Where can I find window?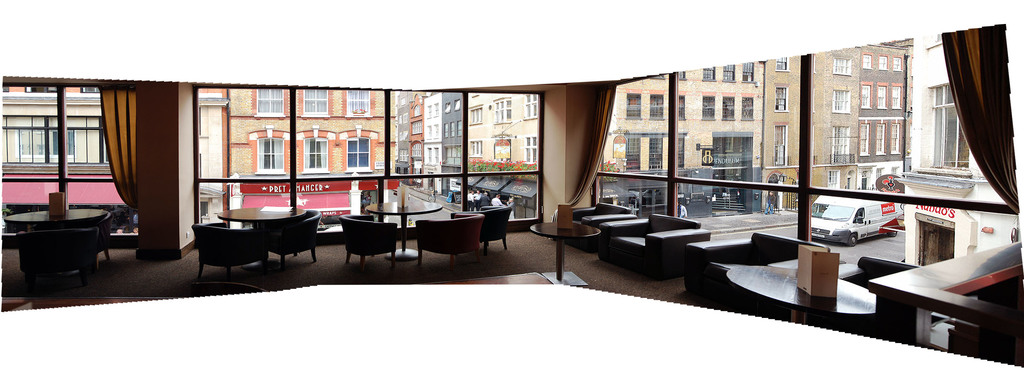
You can find it at <bbox>493, 101, 513, 119</bbox>.
